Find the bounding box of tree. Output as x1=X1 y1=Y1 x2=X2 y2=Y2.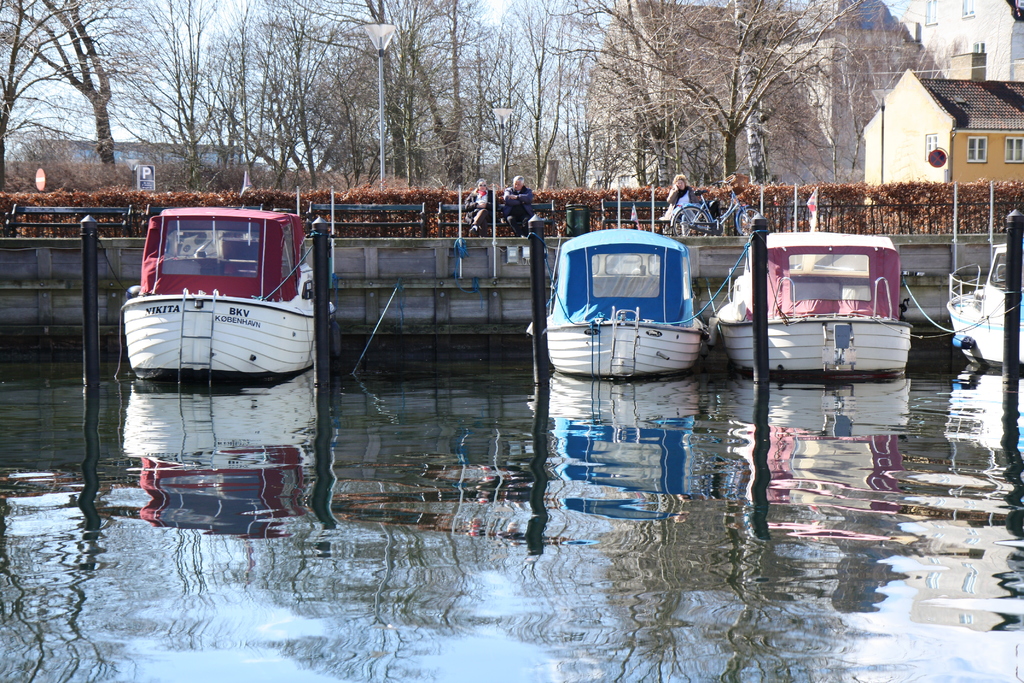
x1=532 y1=0 x2=863 y2=179.
